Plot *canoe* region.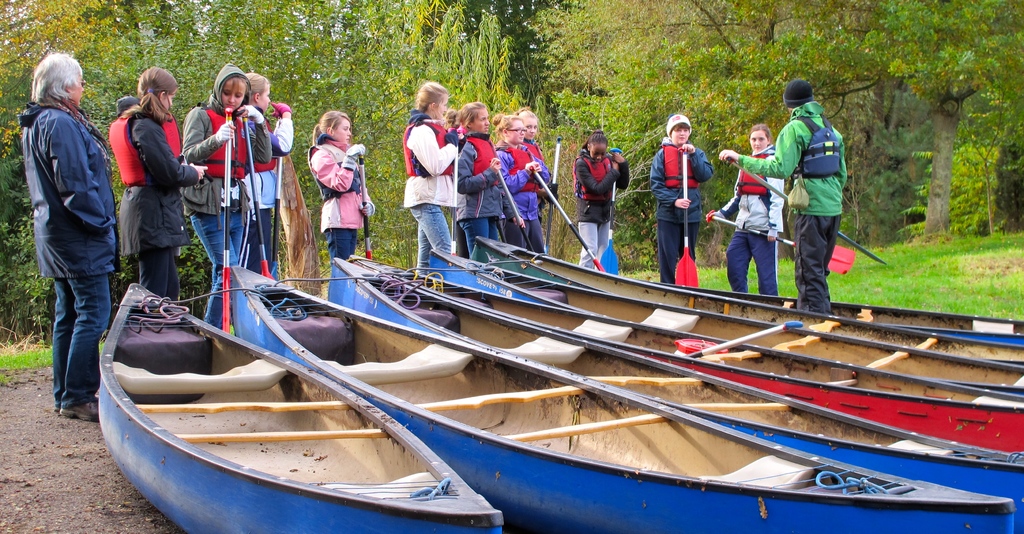
Plotted at detection(473, 233, 1023, 367).
